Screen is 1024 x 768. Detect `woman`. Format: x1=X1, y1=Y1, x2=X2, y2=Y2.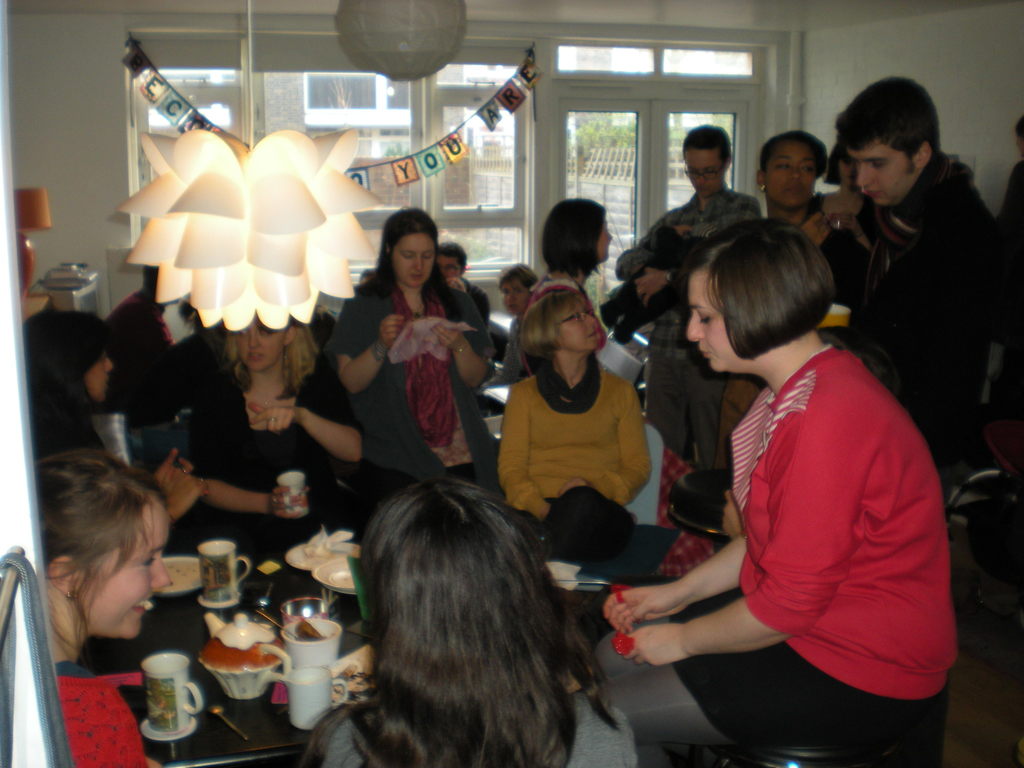
x1=186, y1=319, x2=372, y2=518.
